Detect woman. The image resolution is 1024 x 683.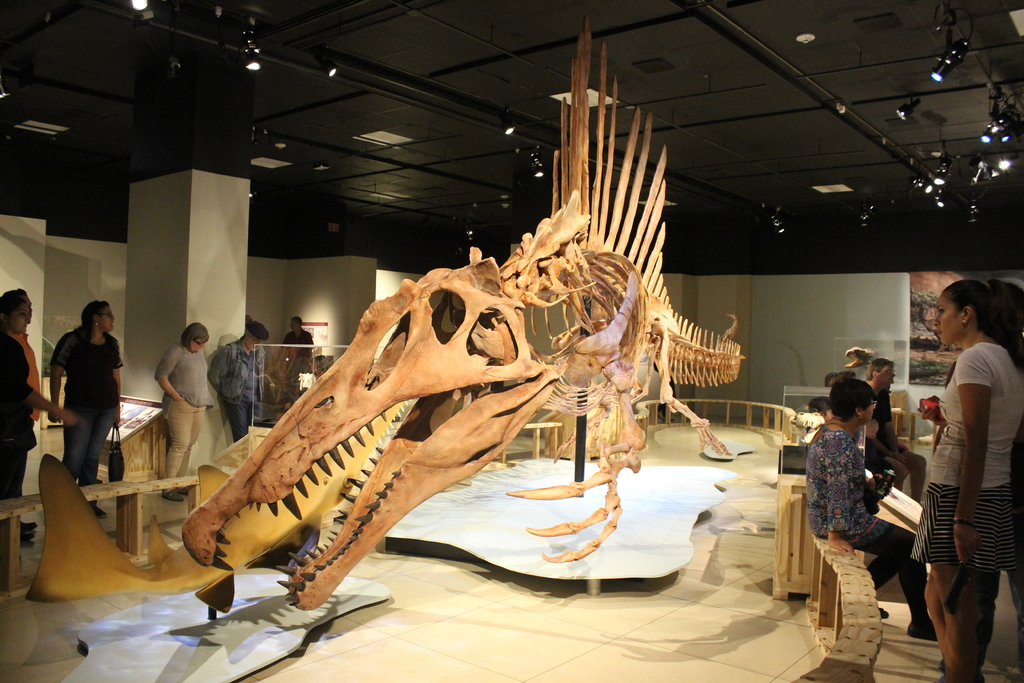
[x1=806, y1=376, x2=939, y2=641].
